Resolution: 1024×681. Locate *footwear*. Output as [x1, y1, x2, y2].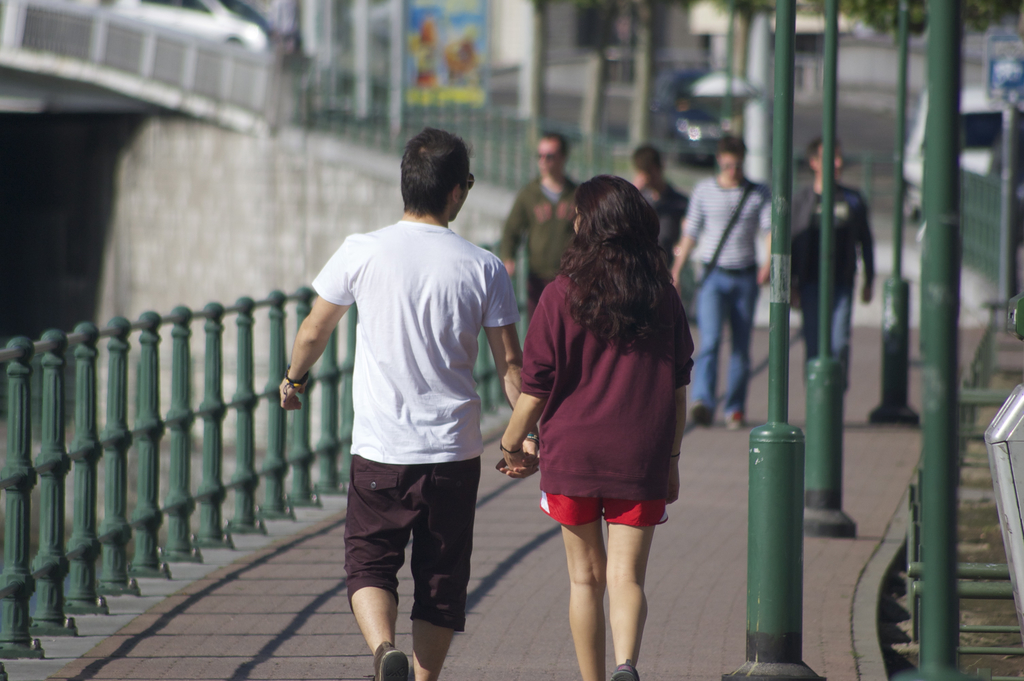
[610, 659, 640, 680].
